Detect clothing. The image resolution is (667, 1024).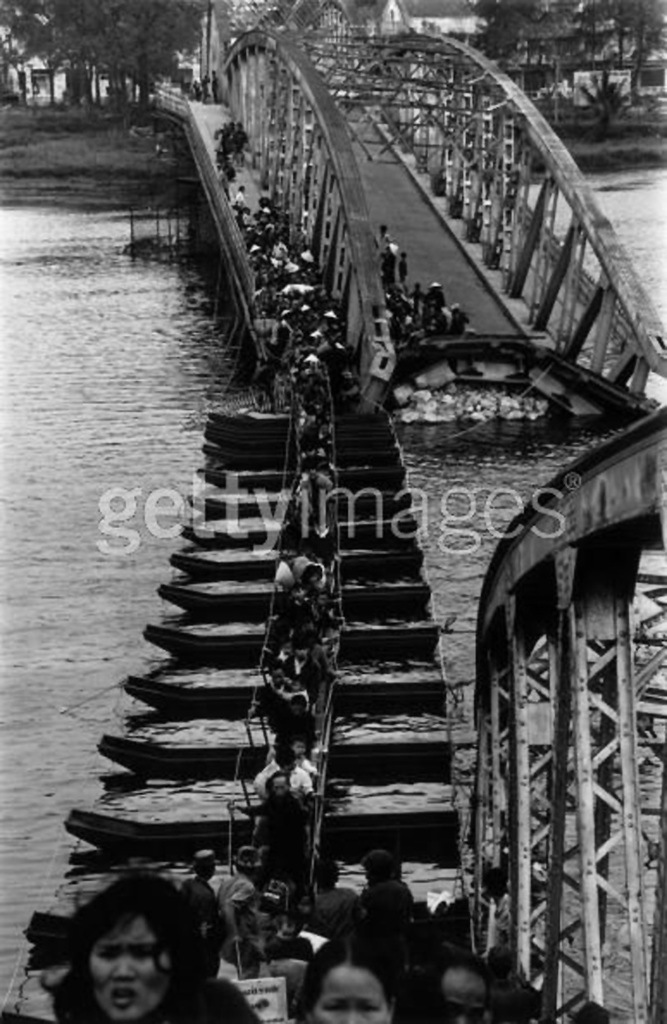
BBox(164, 975, 258, 1023).
